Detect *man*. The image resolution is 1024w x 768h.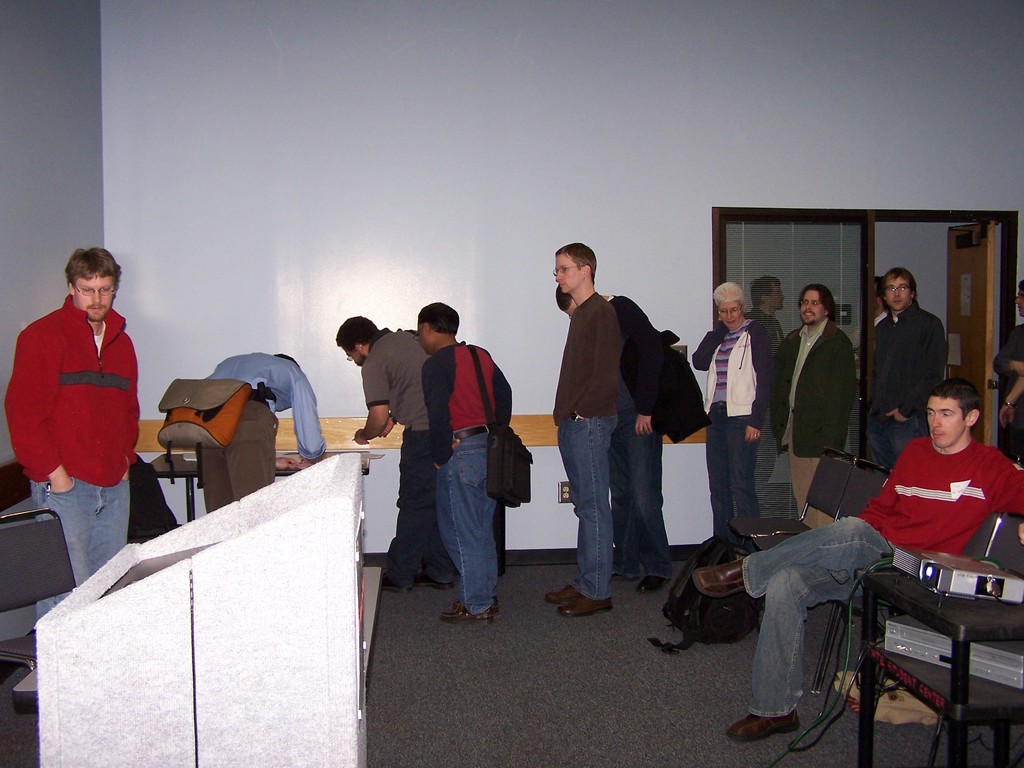
detection(1, 244, 143, 630).
